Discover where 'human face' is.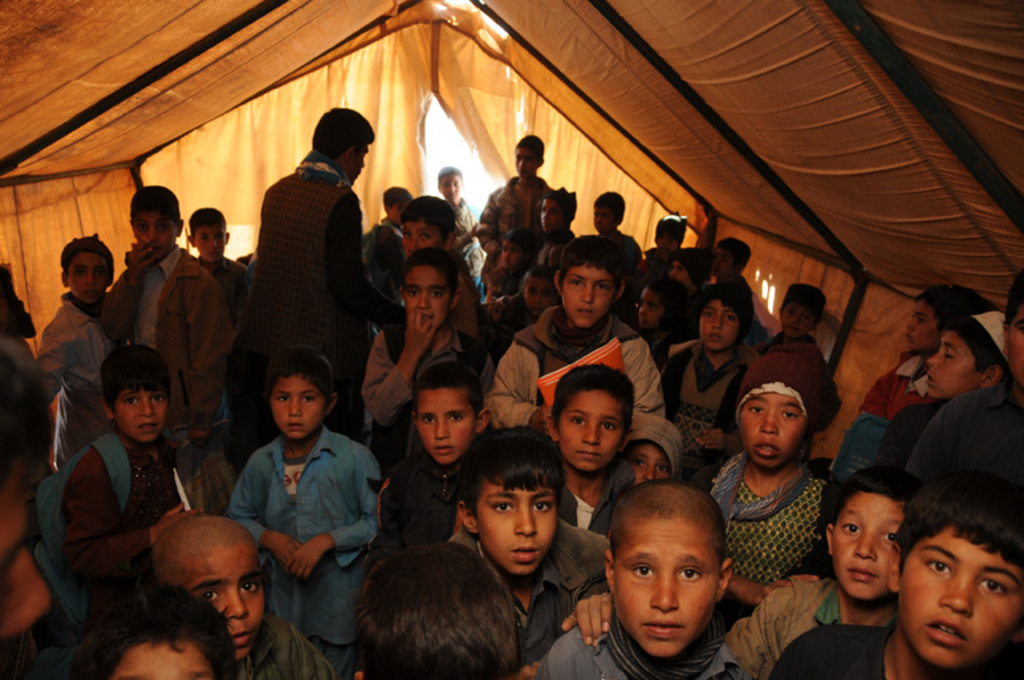
Discovered at crop(275, 375, 325, 437).
